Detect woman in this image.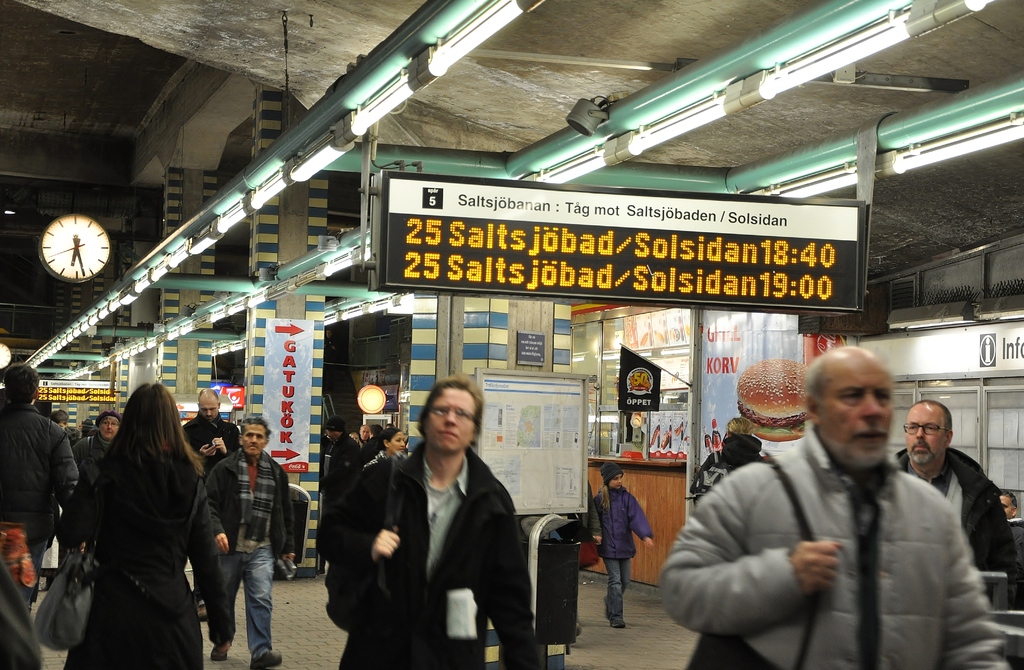
Detection: select_region(42, 367, 214, 669).
